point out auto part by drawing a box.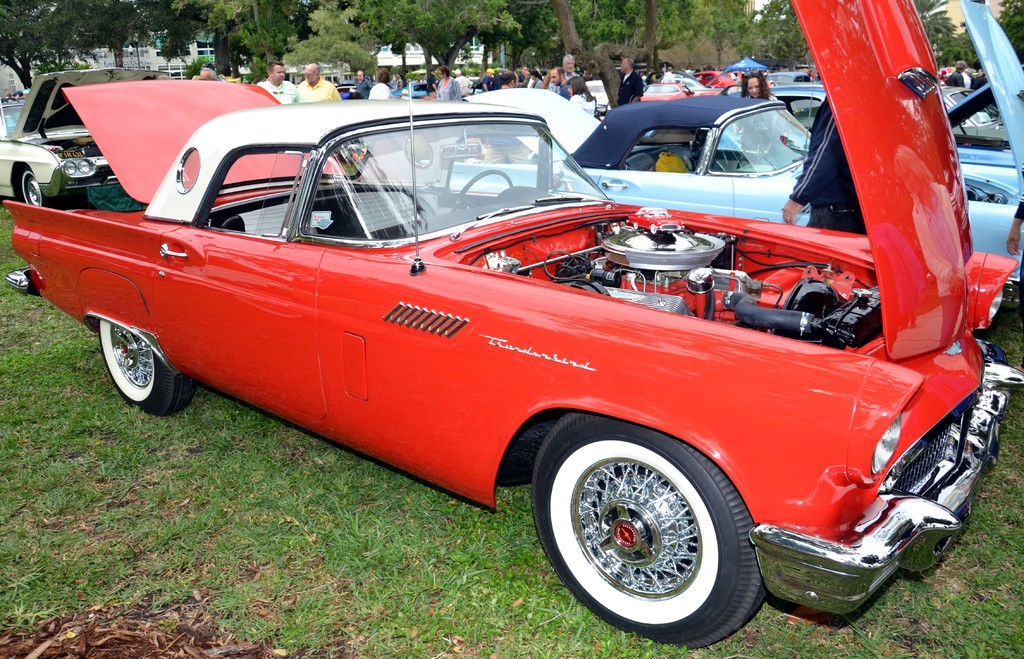
locate(532, 409, 776, 658).
